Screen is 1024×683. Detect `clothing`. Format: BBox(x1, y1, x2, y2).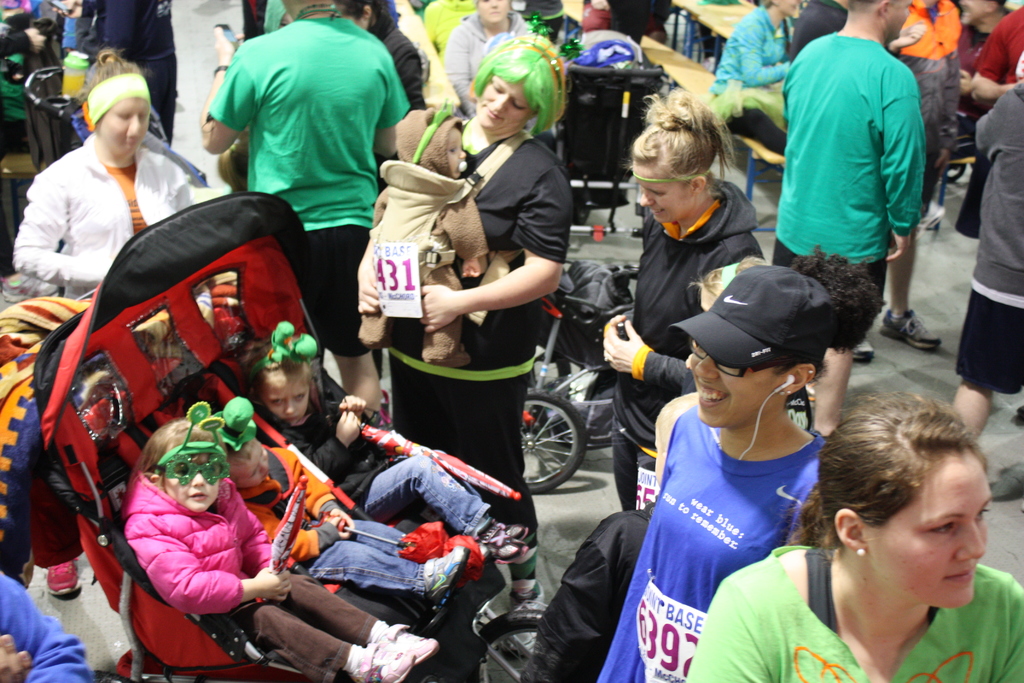
BBox(283, 378, 499, 537).
